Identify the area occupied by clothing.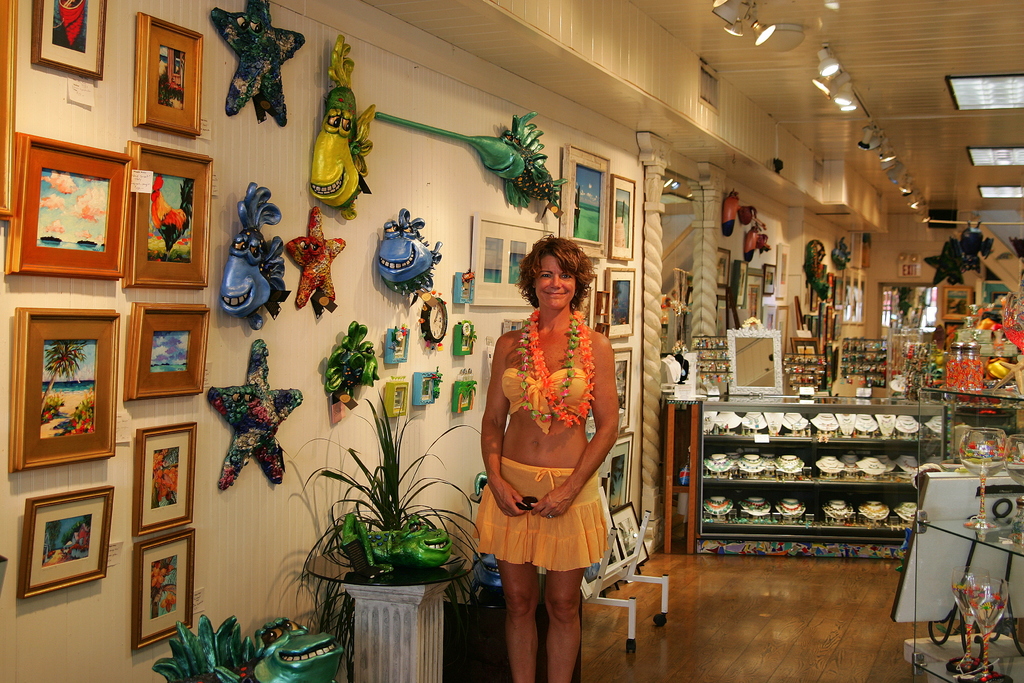
Area: box=[480, 334, 621, 577].
